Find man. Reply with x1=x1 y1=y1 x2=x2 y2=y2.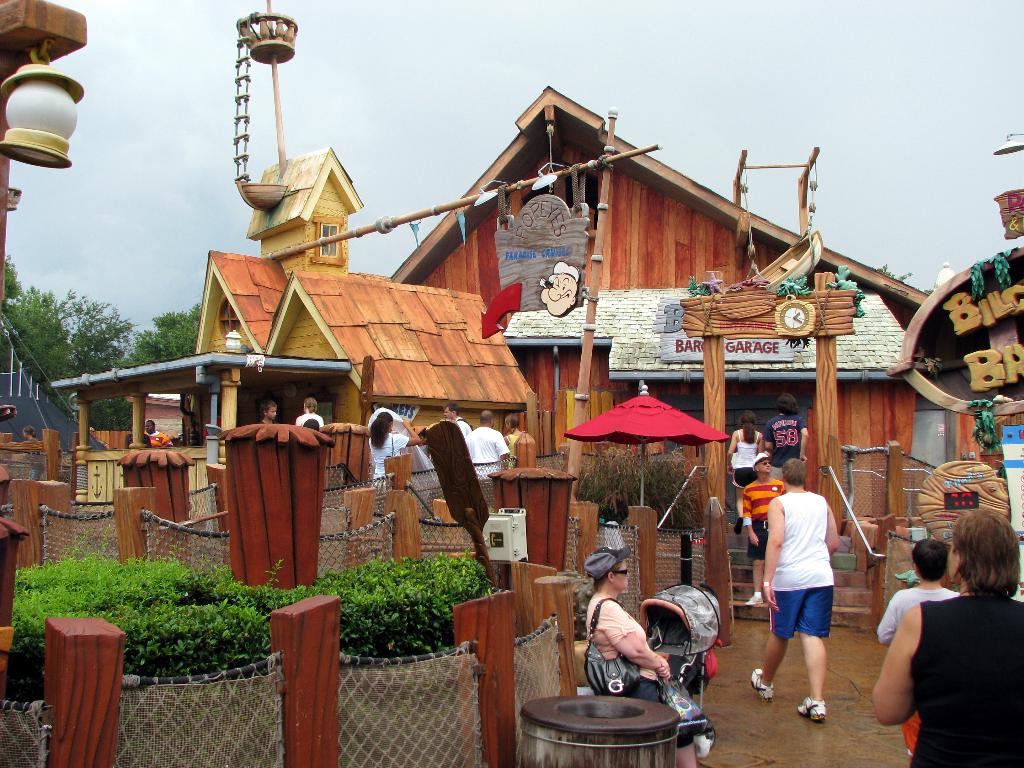
x1=540 y1=258 x2=580 y2=316.
